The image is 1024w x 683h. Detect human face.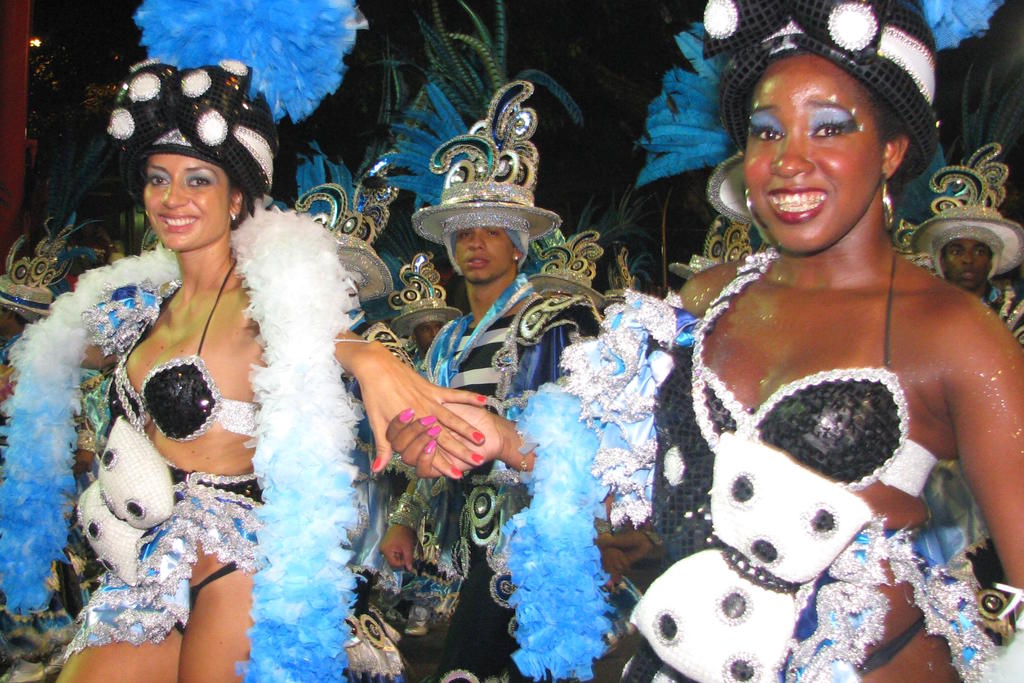
Detection: (left=149, top=154, right=227, bottom=253).
